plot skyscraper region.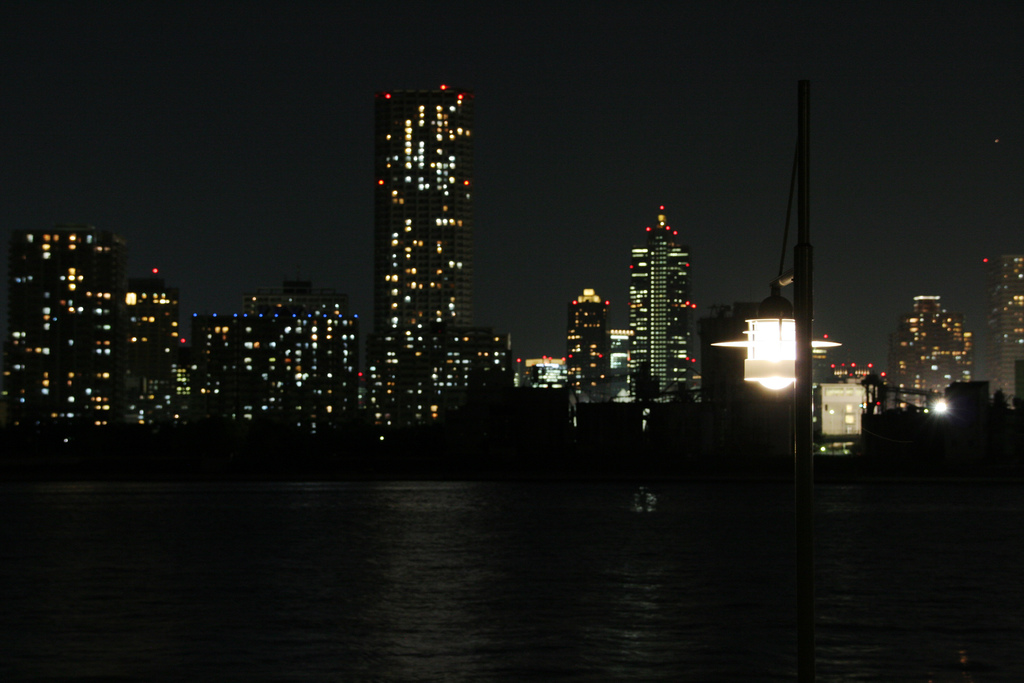
Plotted at <box>0,213,271,461</box>.
